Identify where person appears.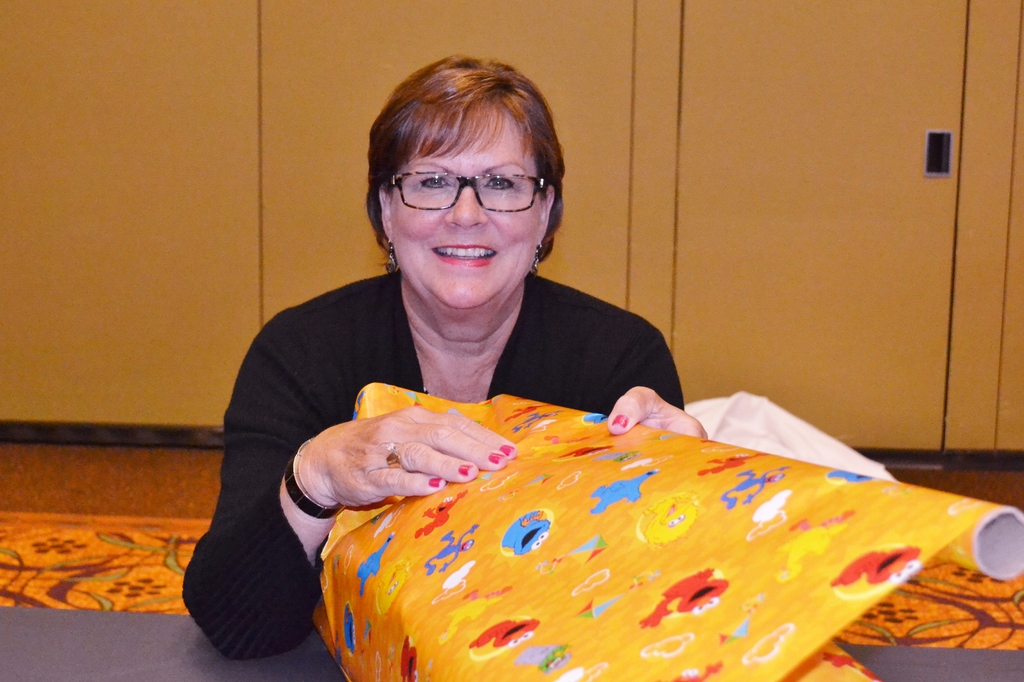
Appears at [182, 53, 708, 660].
